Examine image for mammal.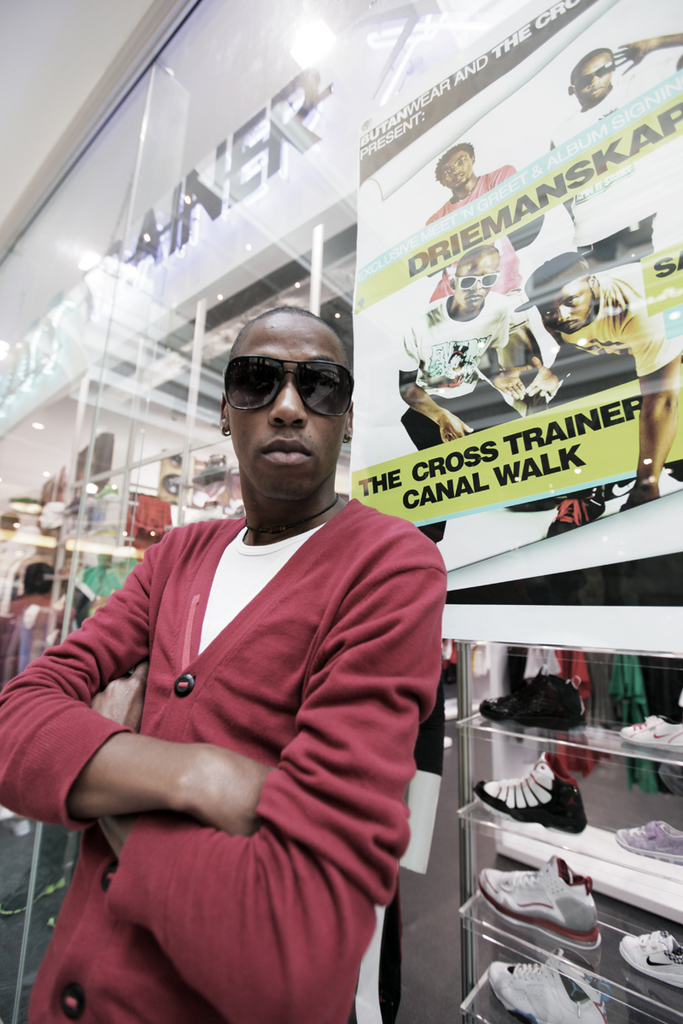
Examination result: box=[517, 254, 682, 515].
